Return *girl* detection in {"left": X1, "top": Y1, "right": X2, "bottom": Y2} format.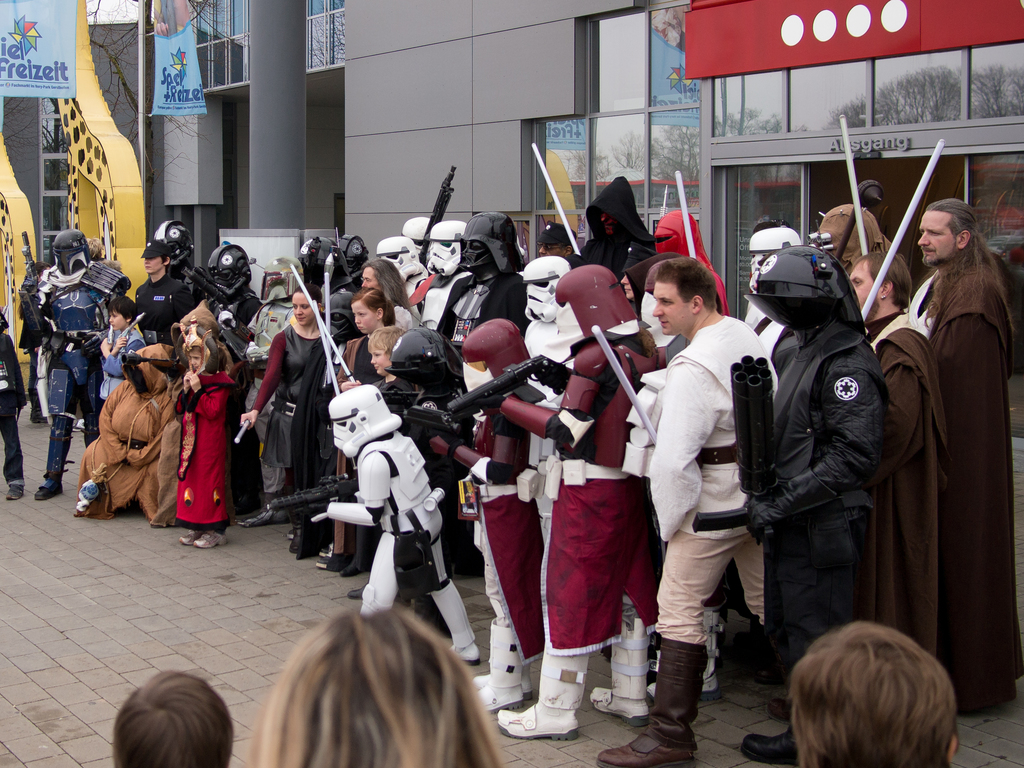
{"left": 250, "top": 609, "right": 502, "bottom": 767}.
